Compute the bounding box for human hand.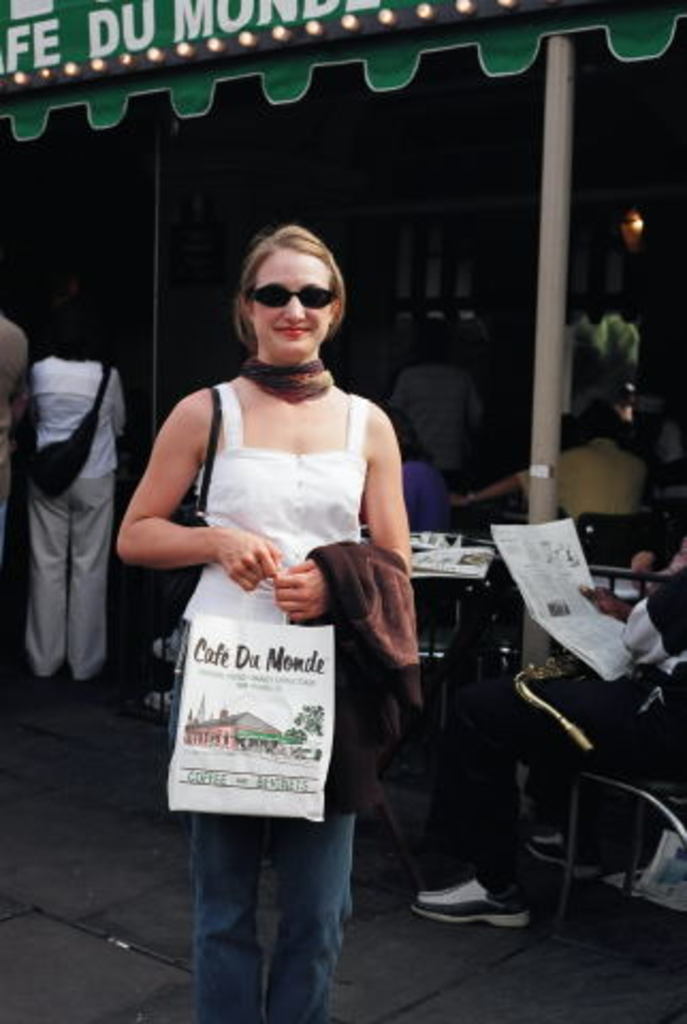
<bbox>267, 553, 329, 625</bbox>.
